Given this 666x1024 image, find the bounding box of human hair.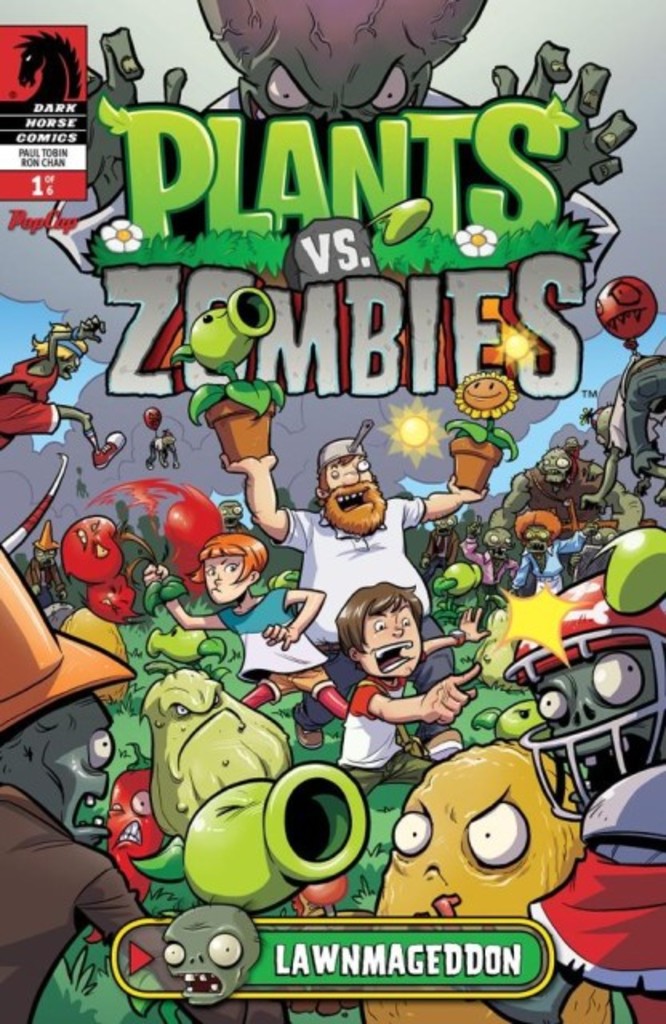
[333, 573, 426, 658].
